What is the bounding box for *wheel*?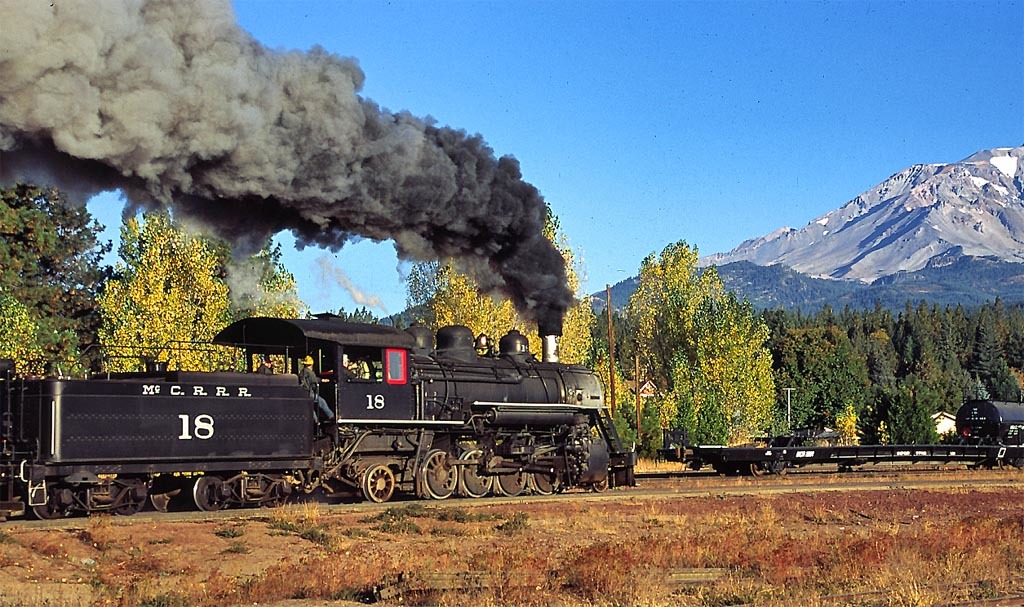
593/479/610/492.
